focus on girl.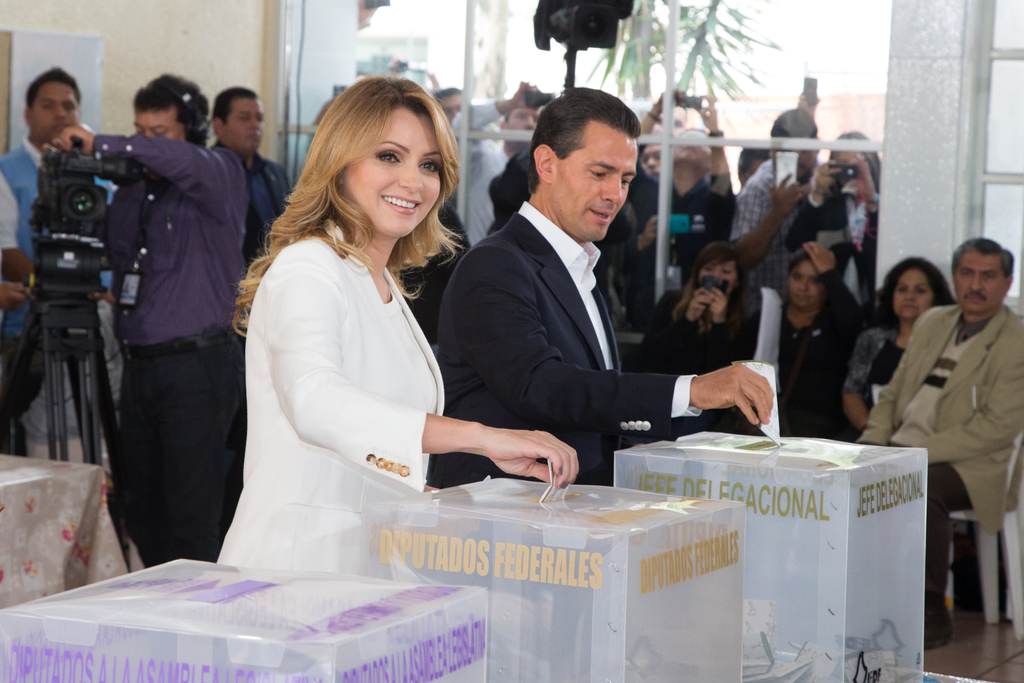
Focused at {"x1": 725, "y1": 238, "x2": 867, "y2": 431}.
